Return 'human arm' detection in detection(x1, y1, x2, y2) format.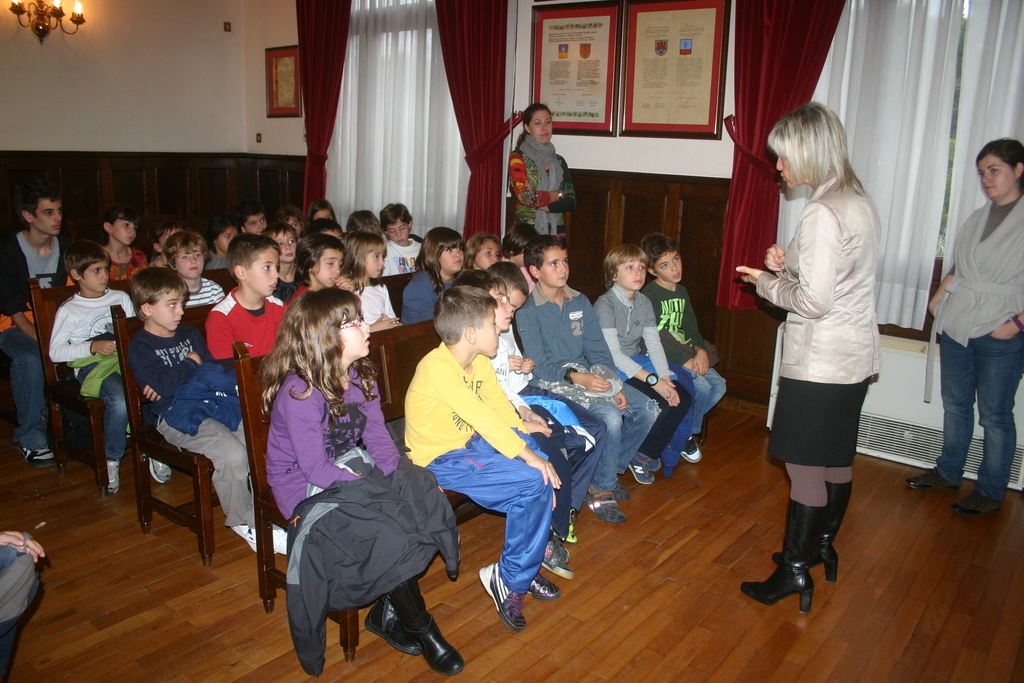
detection(764, 244, 791, 277).
